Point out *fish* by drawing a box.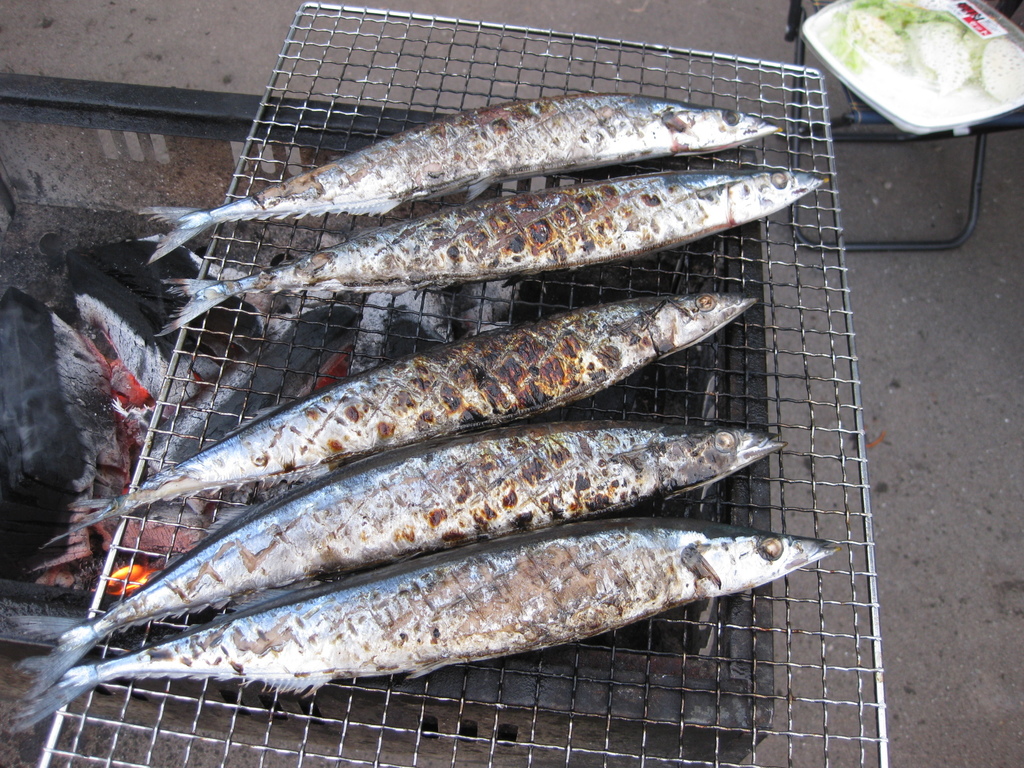
[140,92,774,263].
